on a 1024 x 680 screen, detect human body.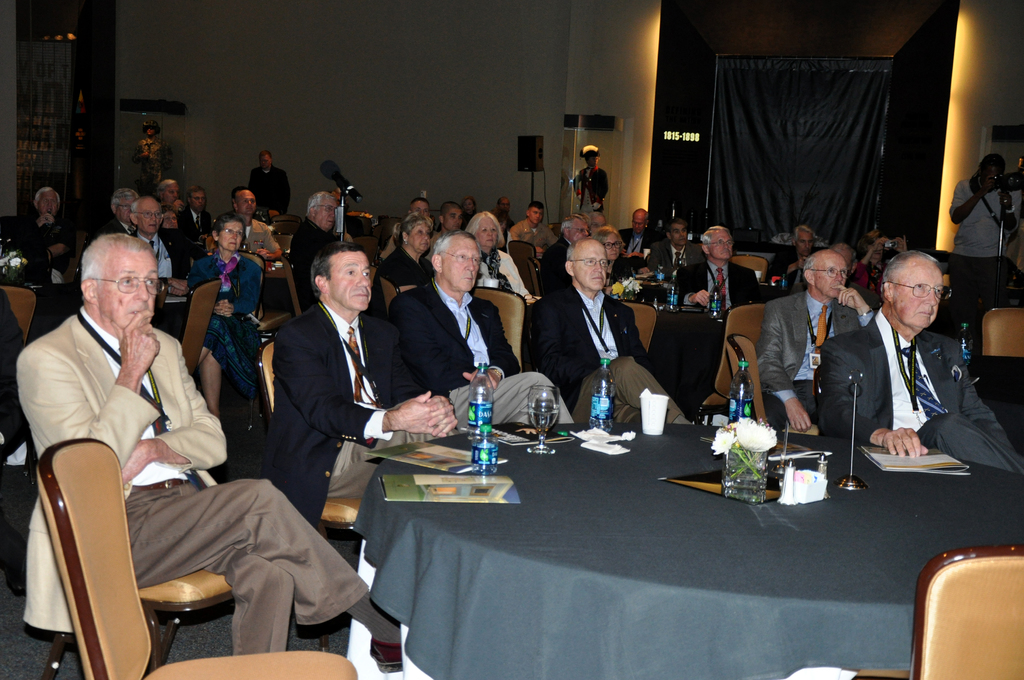
<region>394, 286, 570, 443</region>.
